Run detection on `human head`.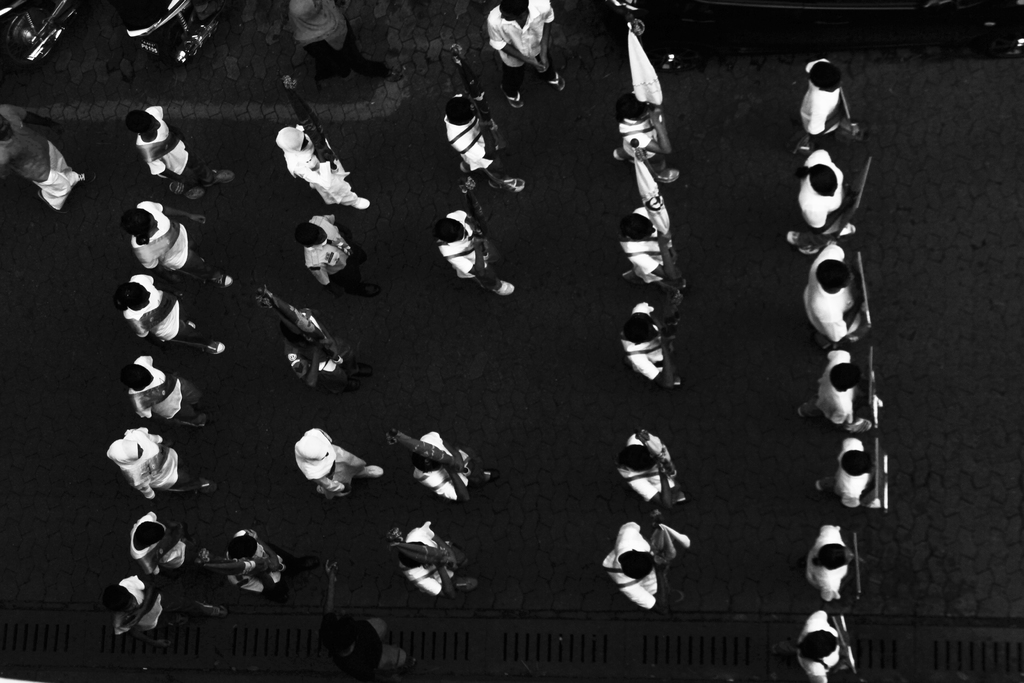
Result: BBox(618, 213, 655, 236).
